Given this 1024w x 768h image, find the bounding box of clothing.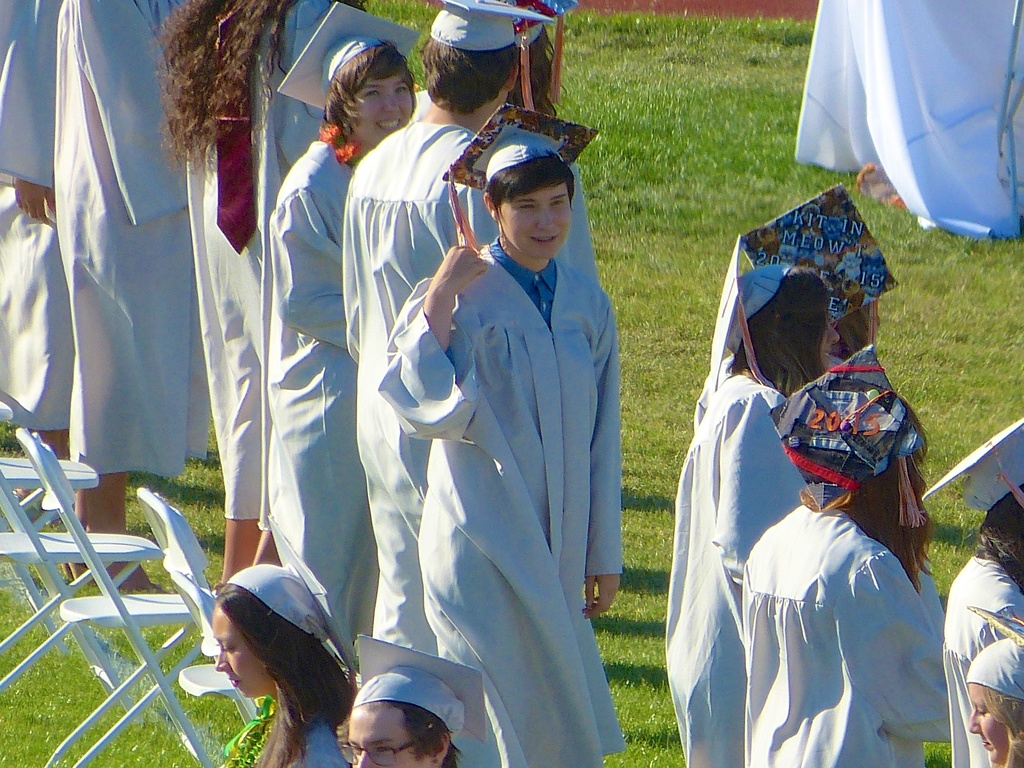
select_region(168, 0, 326, 533).
